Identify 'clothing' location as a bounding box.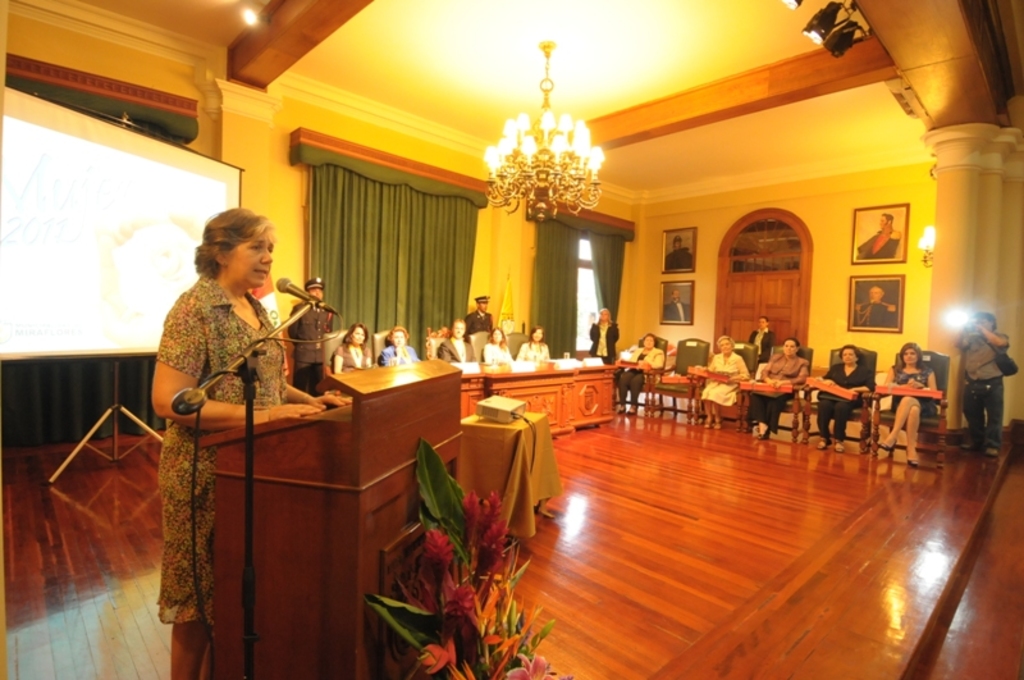
858 304 910 332.
